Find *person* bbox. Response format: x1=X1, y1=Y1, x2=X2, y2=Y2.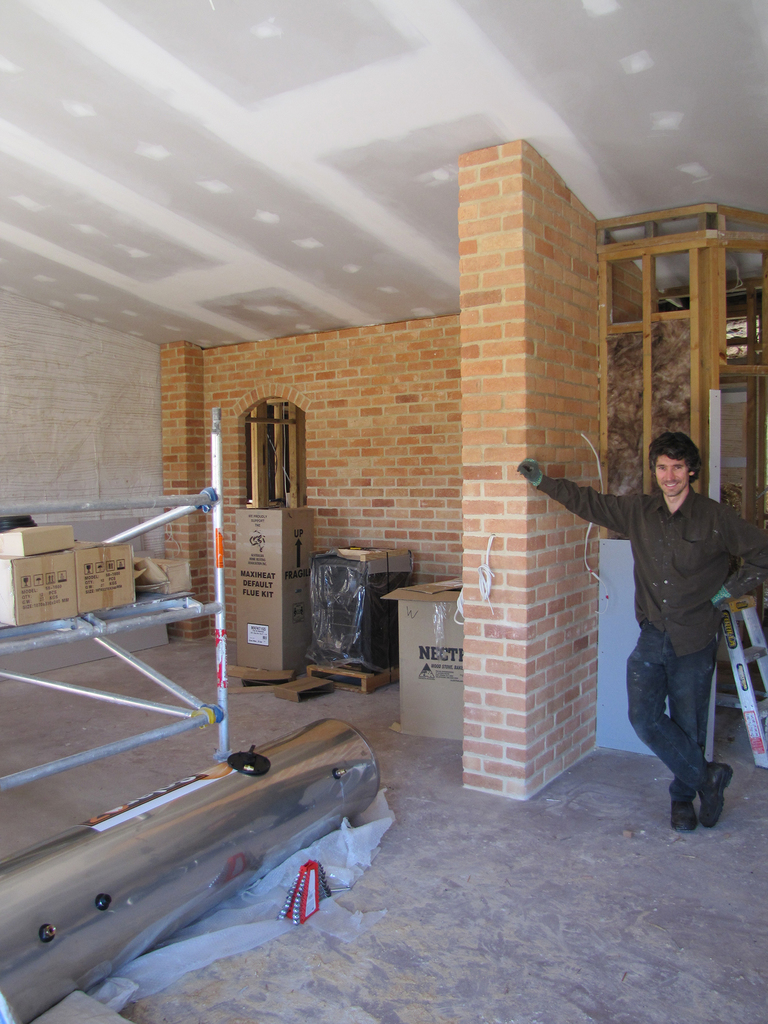
x1=515, y1=433, x2=753, y2=842.
